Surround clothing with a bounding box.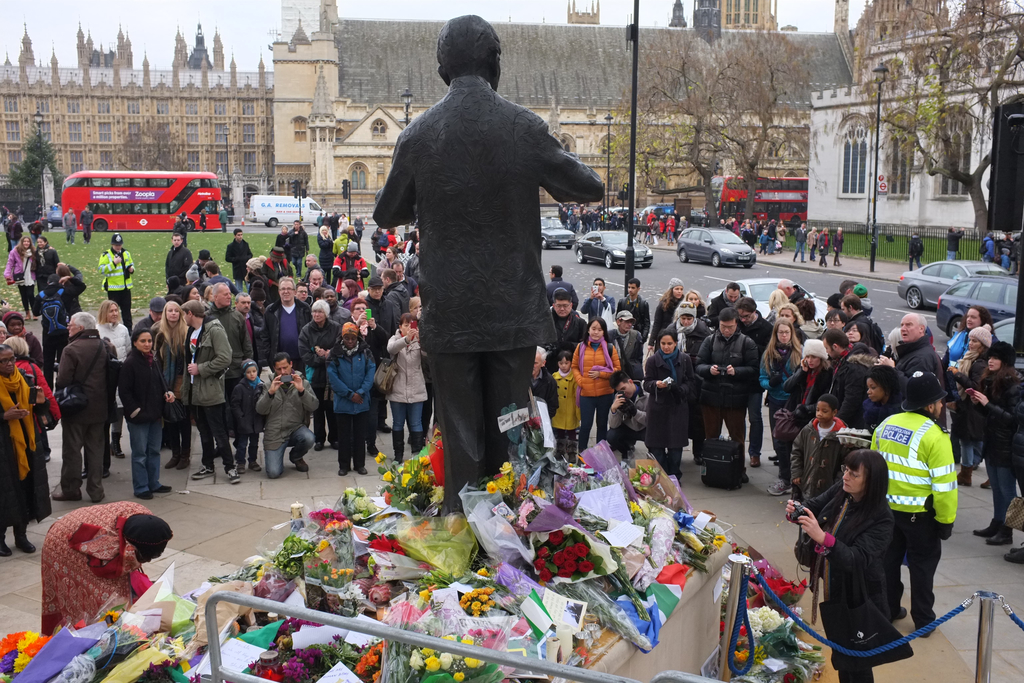
bbox(785, 363, 835, 420).
